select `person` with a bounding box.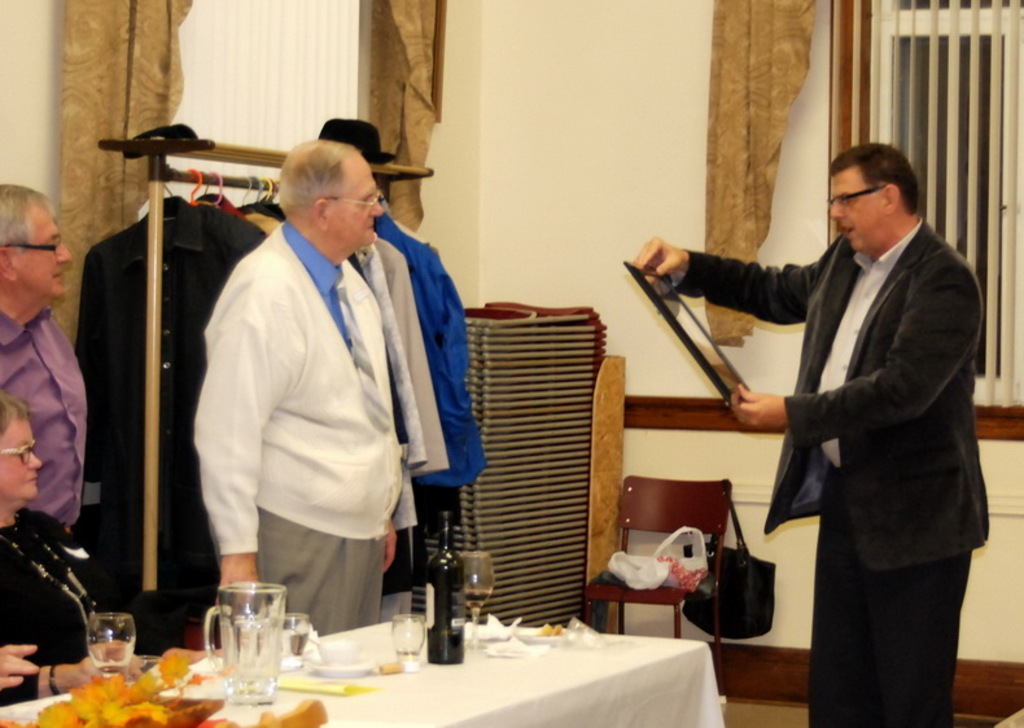
[712,95,977,727].
